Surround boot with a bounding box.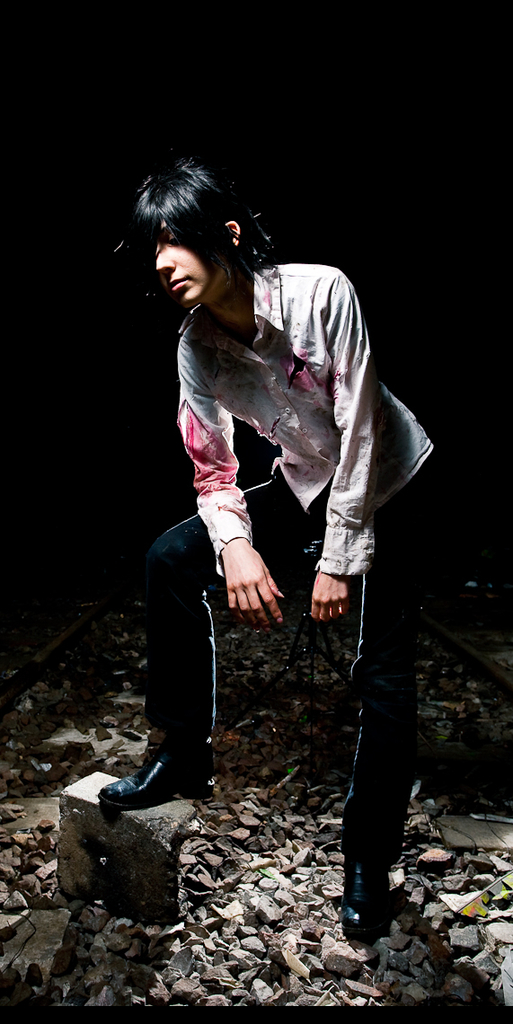
select_region(349, 863, 388, 953).
